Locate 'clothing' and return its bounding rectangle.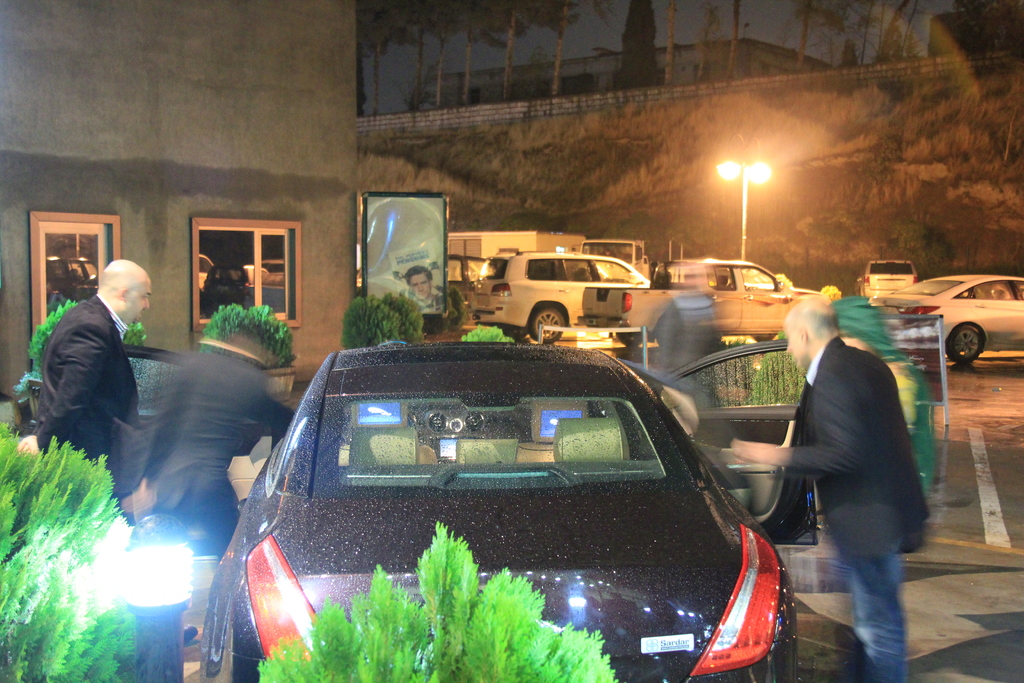
122:347:294:680.
